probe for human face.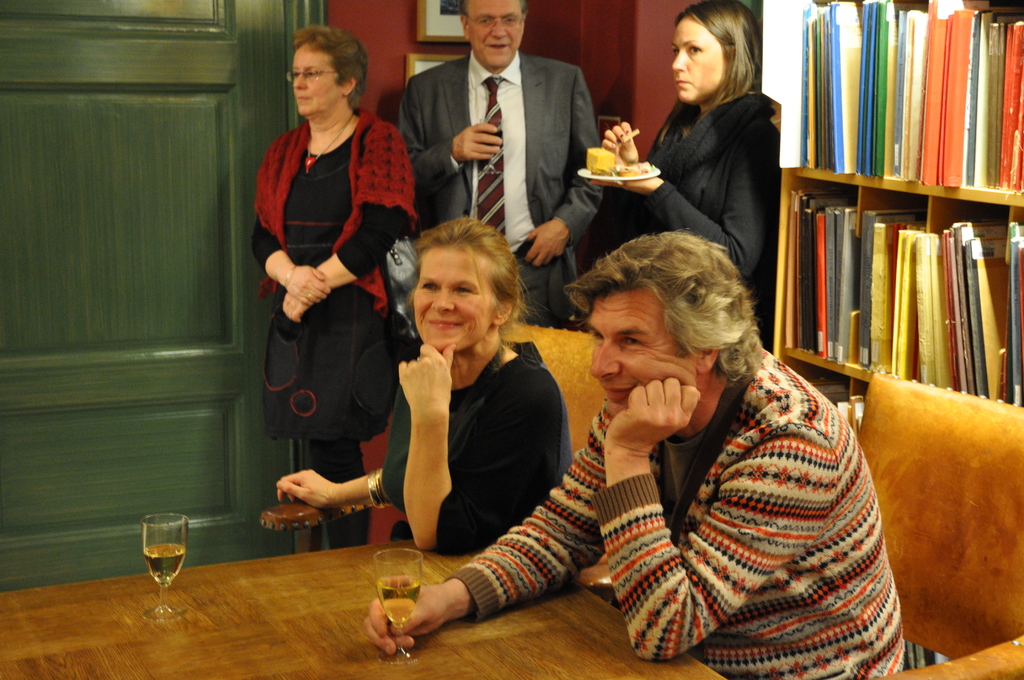
Probe result: (left=415, top=240, right=502, bottom=355).
